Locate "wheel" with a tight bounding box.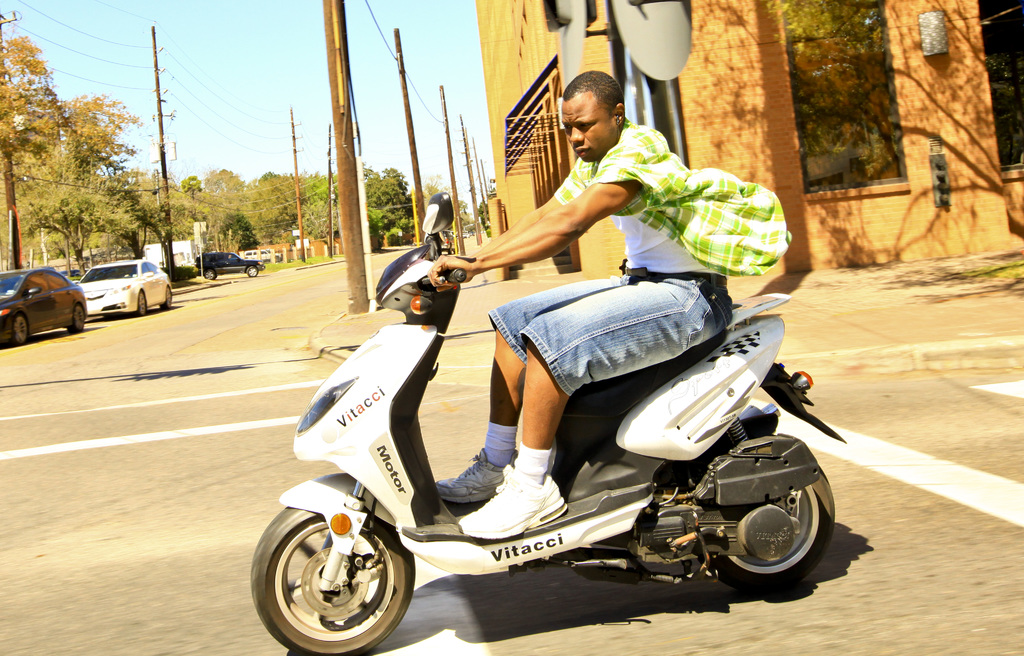
locate(246, 264, 261, 275).
